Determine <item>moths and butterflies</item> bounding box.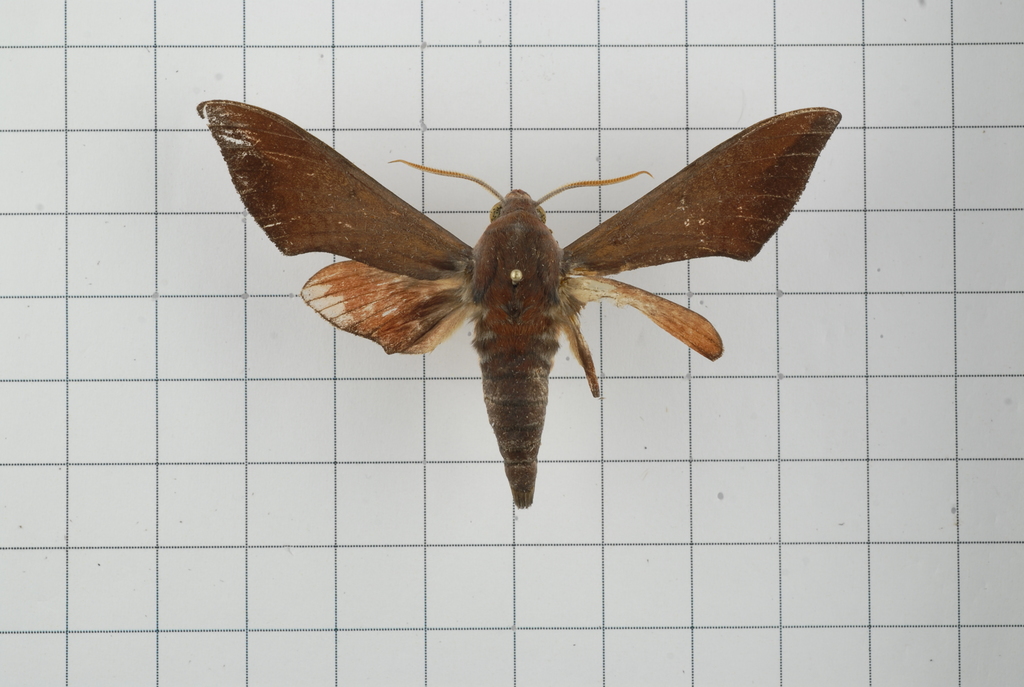
Determined: (195,93,844,509).
